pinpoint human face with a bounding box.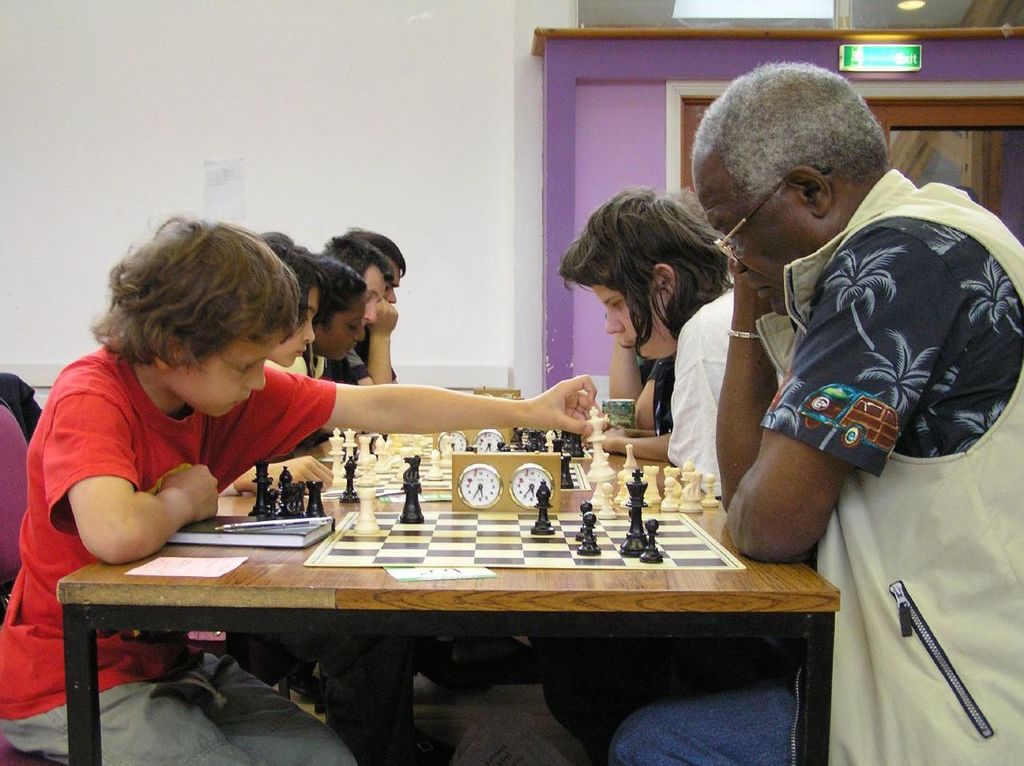
(169,326,283,416).
